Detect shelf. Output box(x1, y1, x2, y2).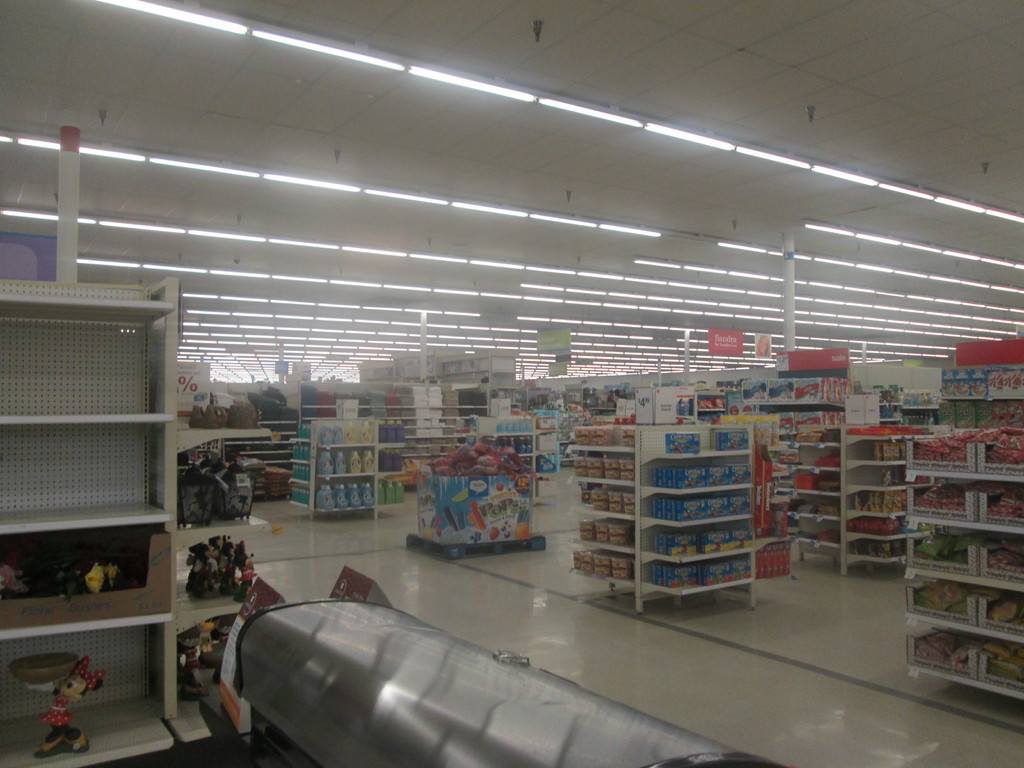
box(904, 440, 1023, 698).
